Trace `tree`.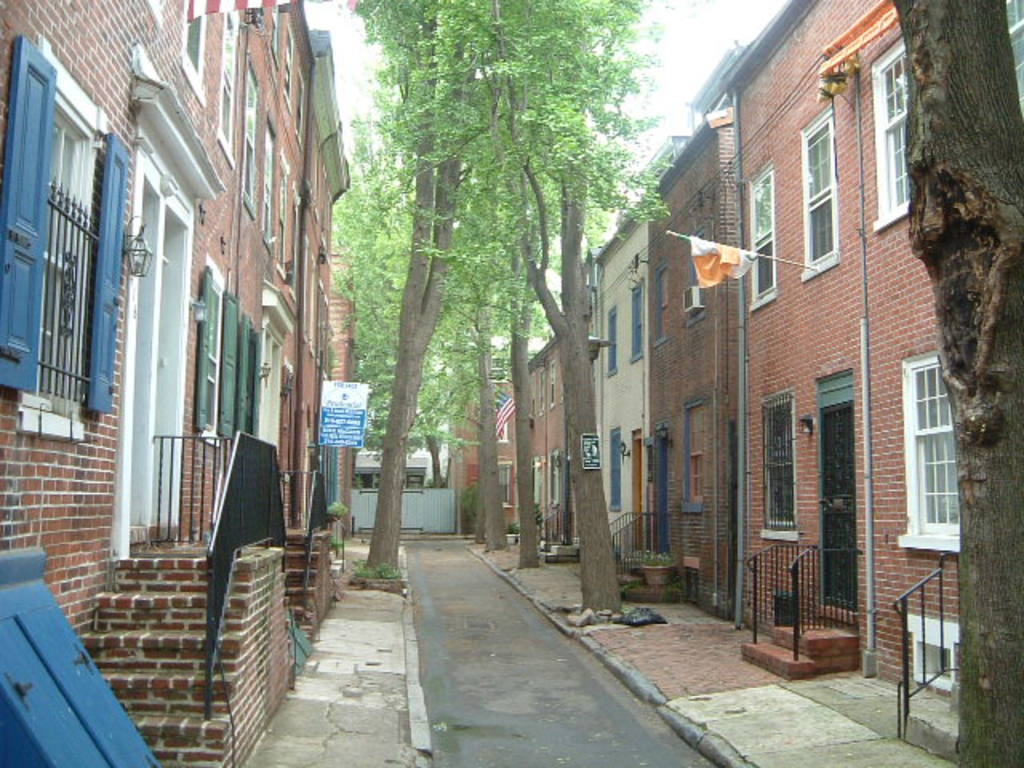
Traced to region(893, 0, 1022, 766).
